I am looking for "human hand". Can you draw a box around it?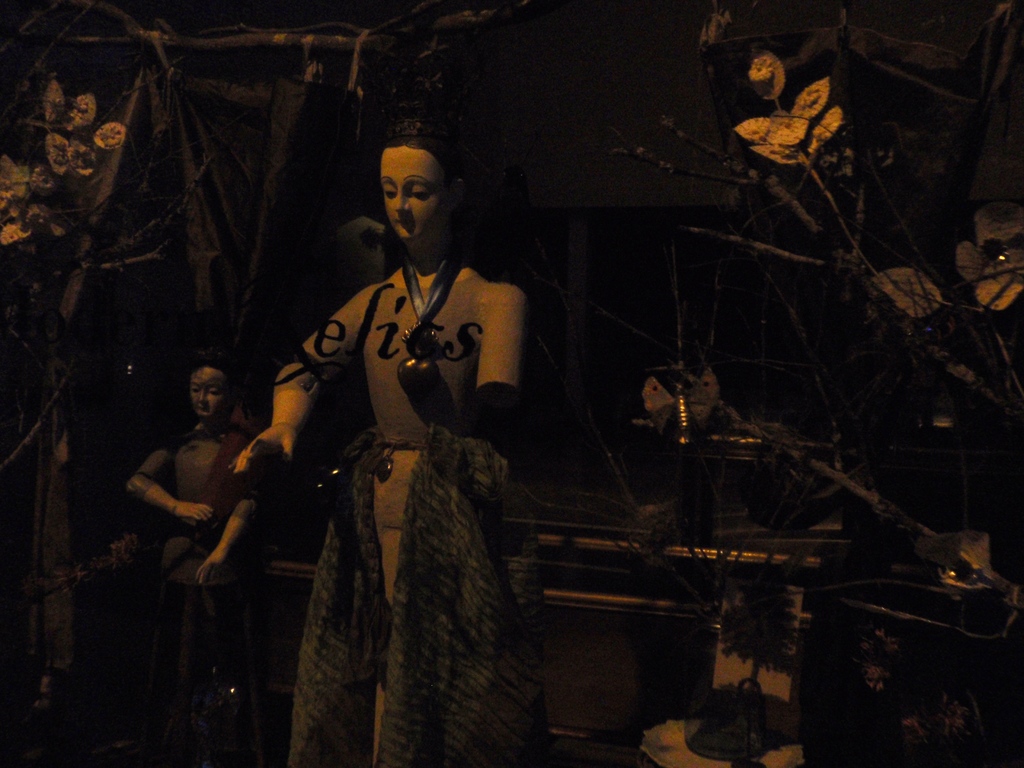
Sure, the bounding box is left=191, top=552, right=227, bottom=587.
